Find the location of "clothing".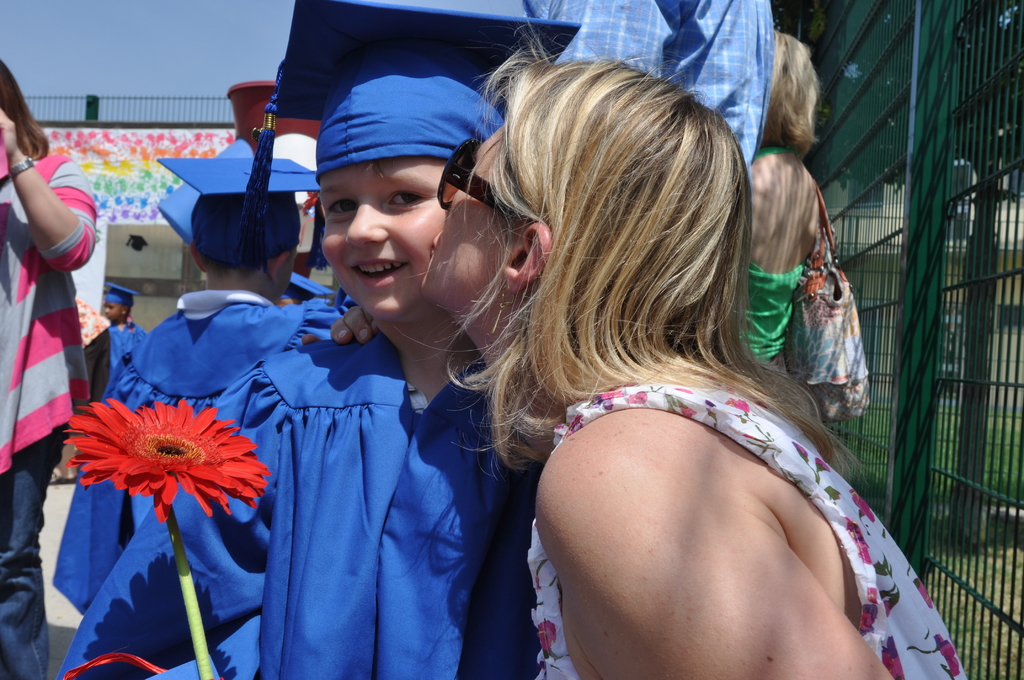
Location: l=732, t=147, r=810, b=366.
